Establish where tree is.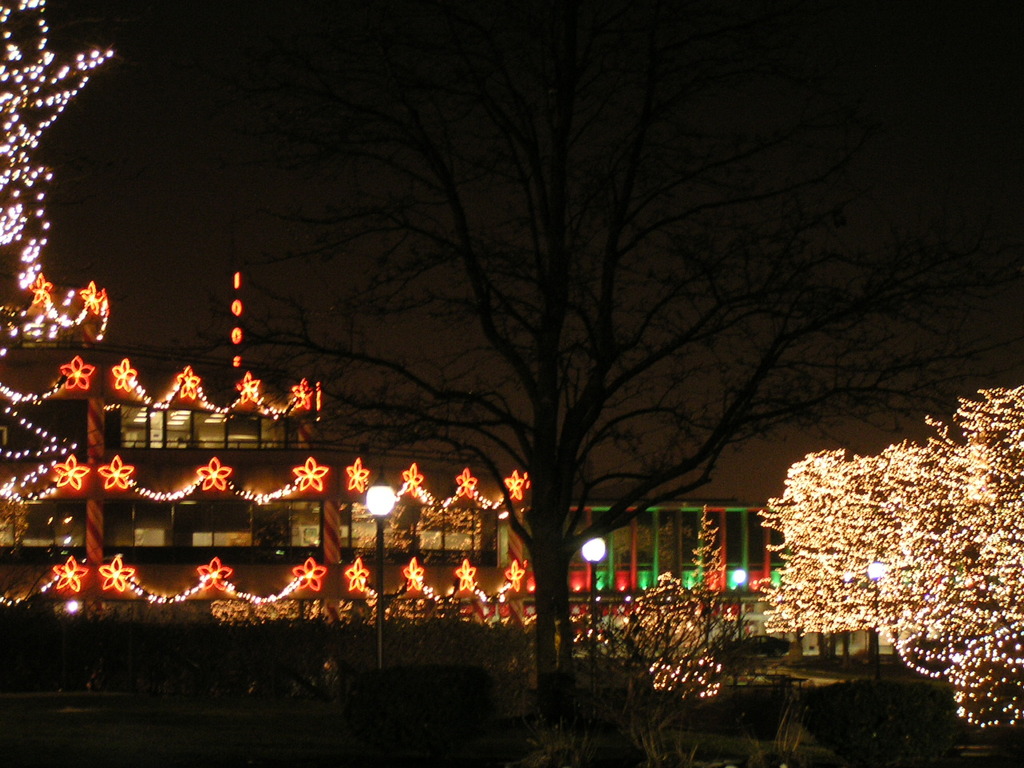
Established at box(174, 138, 987, 730).
